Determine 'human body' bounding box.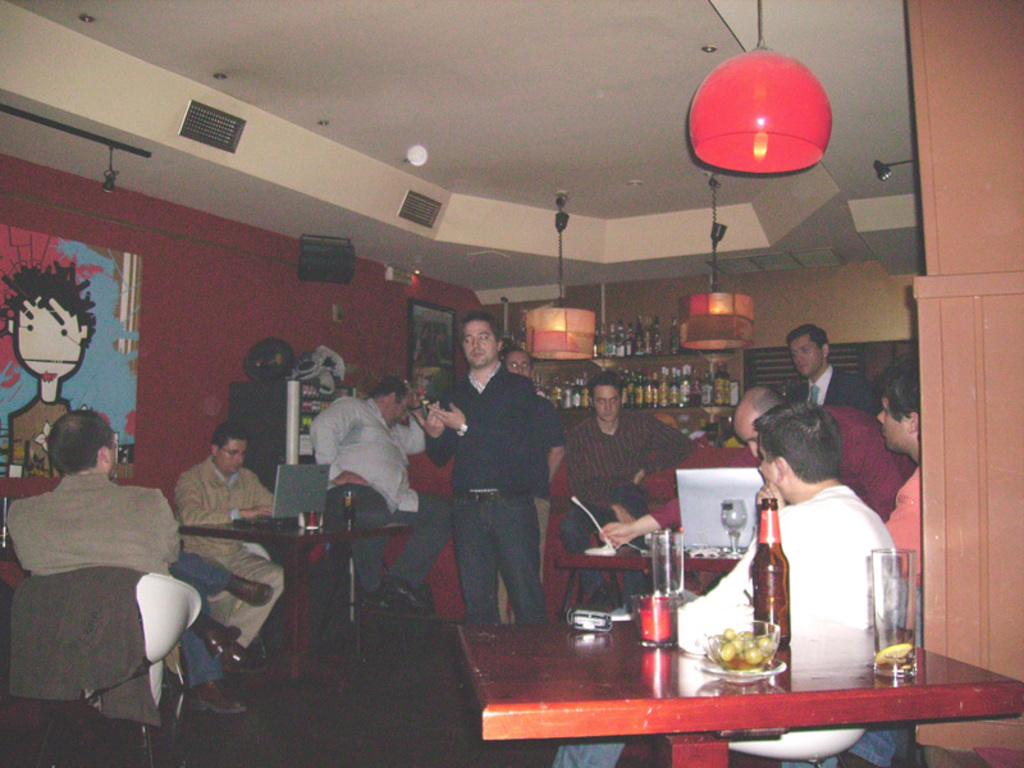
Determined: select_region(558, 407, 700, 563).
